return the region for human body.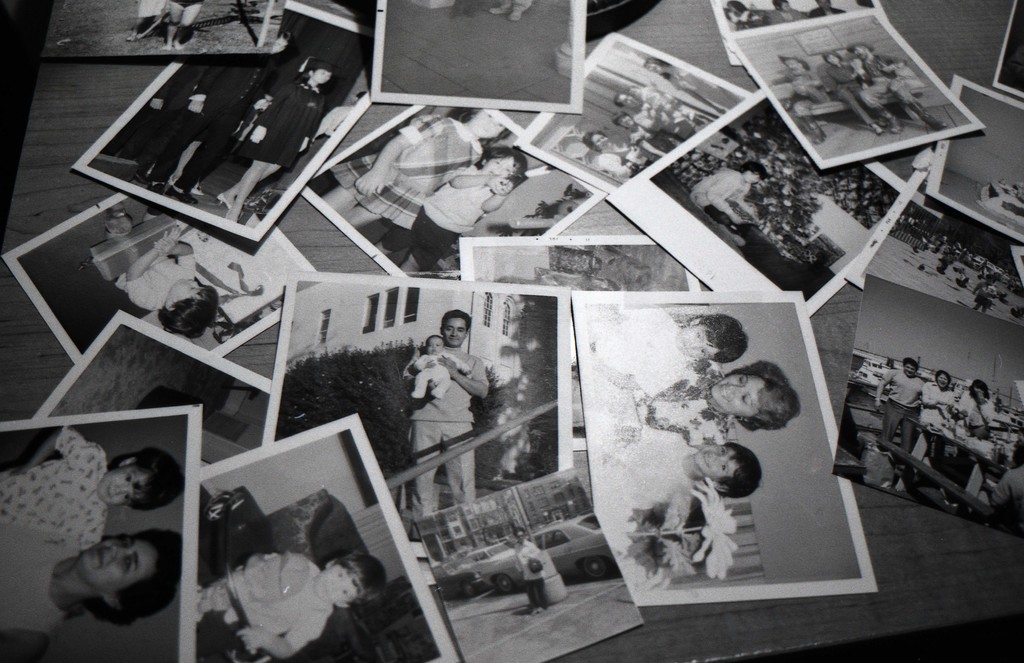
(x1=116, y1=240, x2=190, y2=330).
